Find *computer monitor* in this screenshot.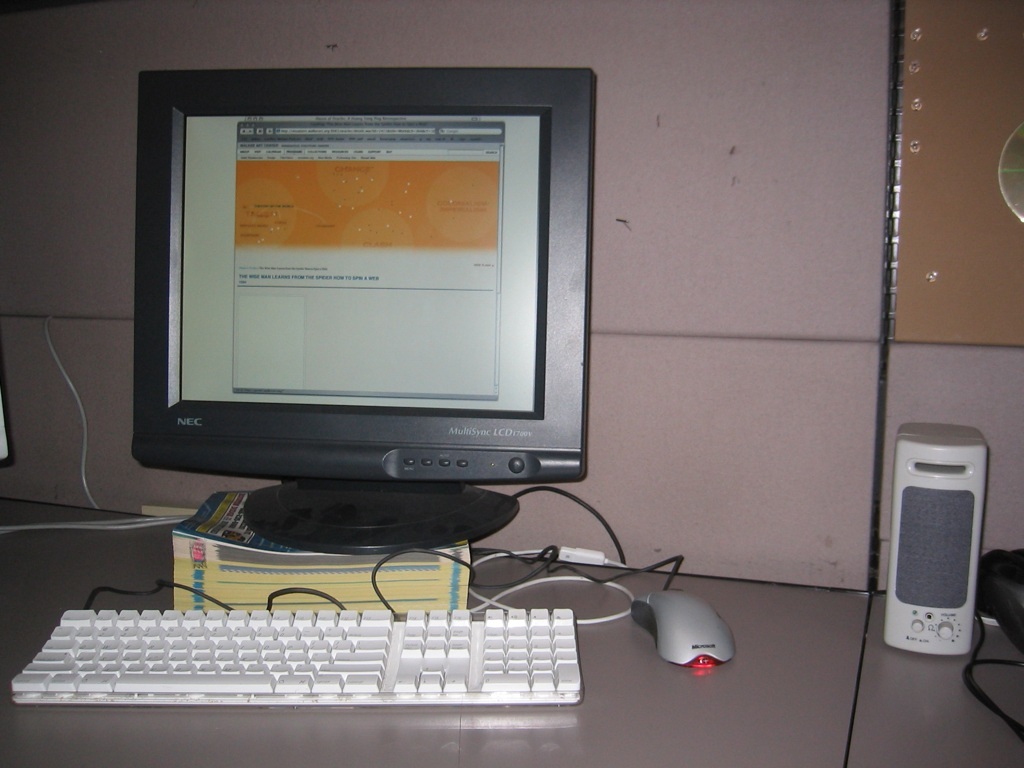
The bounding box for *computer monitor* is [111, 68, 604, 582].
